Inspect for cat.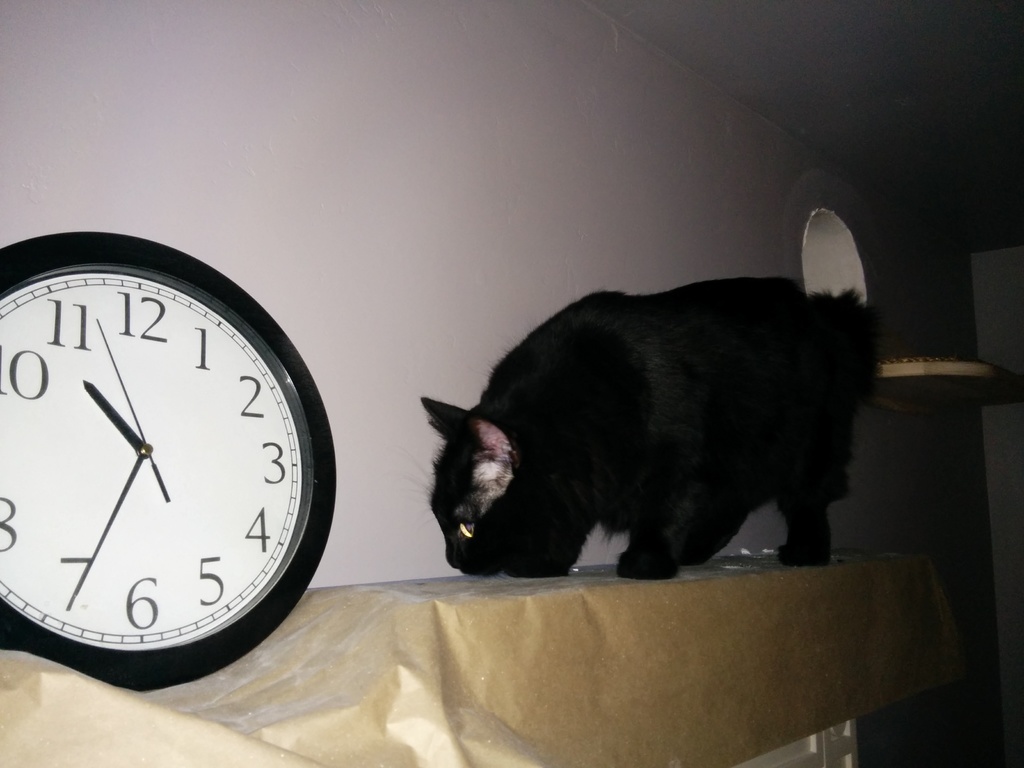
Inspection: Rect(420, 274, 881, 582).
